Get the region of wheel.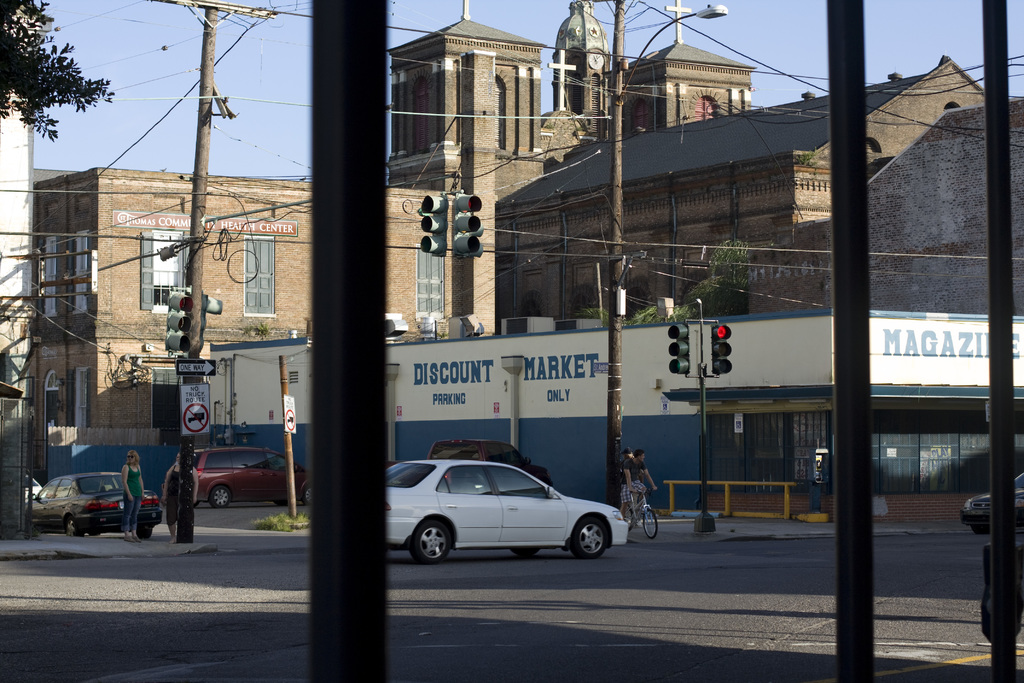
[left=136, top=530, right=157, bottom=539].
